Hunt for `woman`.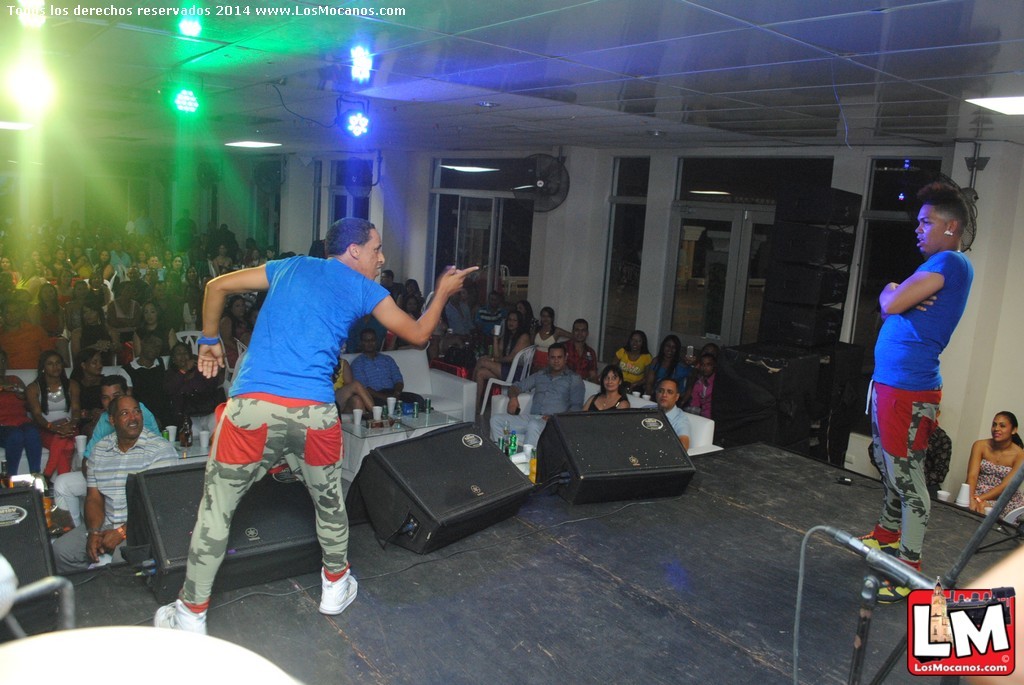
Hunted down at Rect(90, 250, 118, 275).
